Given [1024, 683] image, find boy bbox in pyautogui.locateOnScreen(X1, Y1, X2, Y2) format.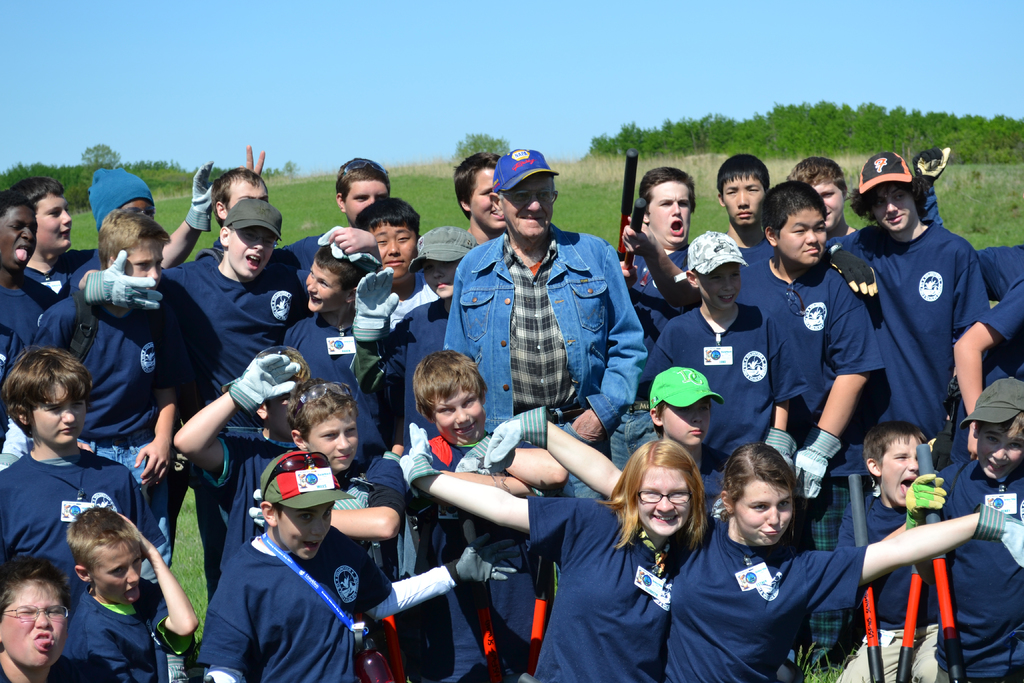
pyautogui.locateOnScreen(0, 345, 166, 604).
